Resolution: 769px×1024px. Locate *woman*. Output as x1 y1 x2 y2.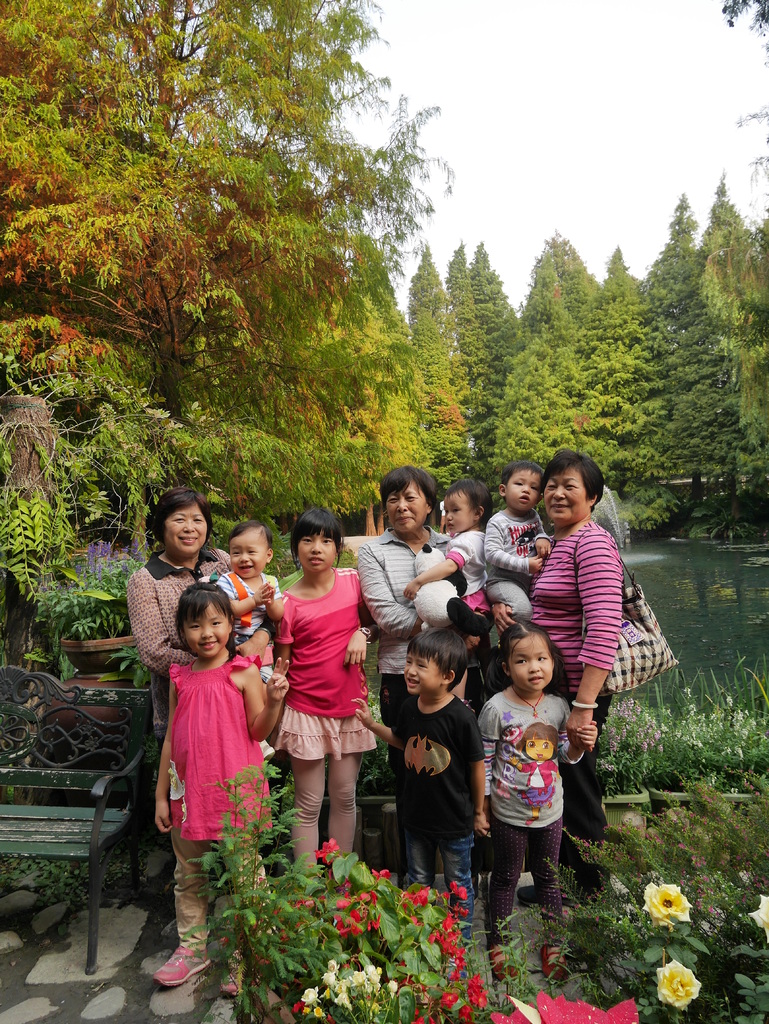
263 516 382 863.
